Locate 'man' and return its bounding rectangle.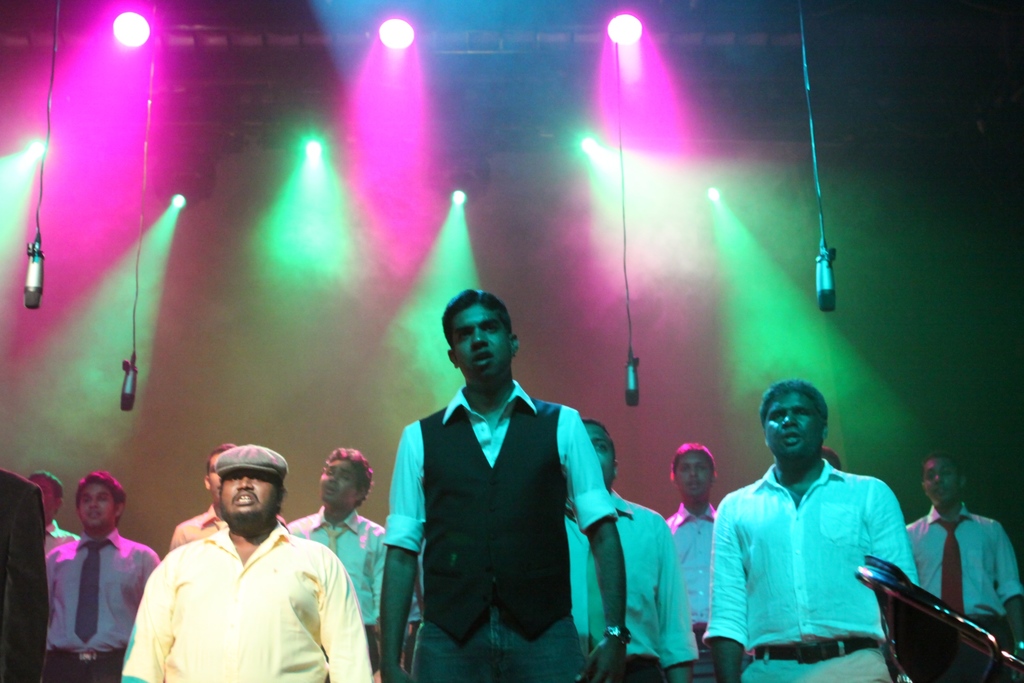
(372, 292, 628, 682).
